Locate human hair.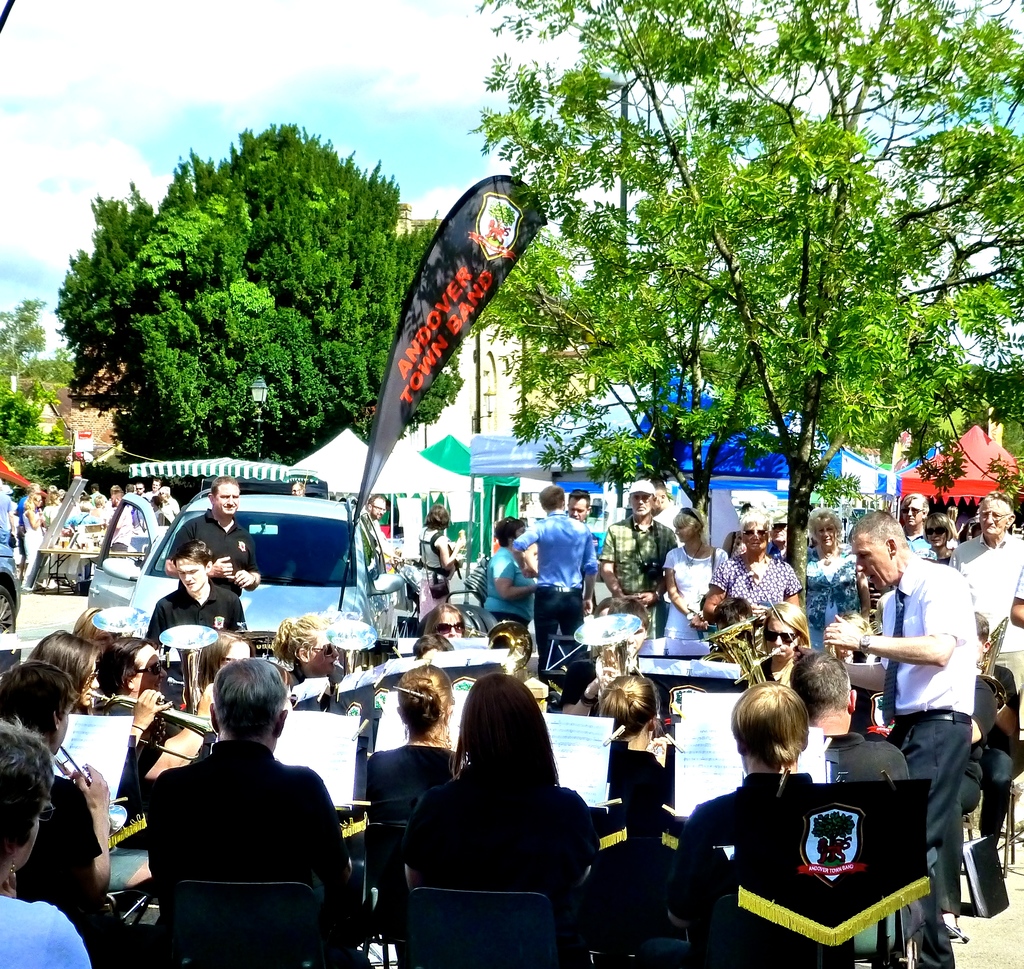
Bounding box: select_region(200, 630, 239, 693).
